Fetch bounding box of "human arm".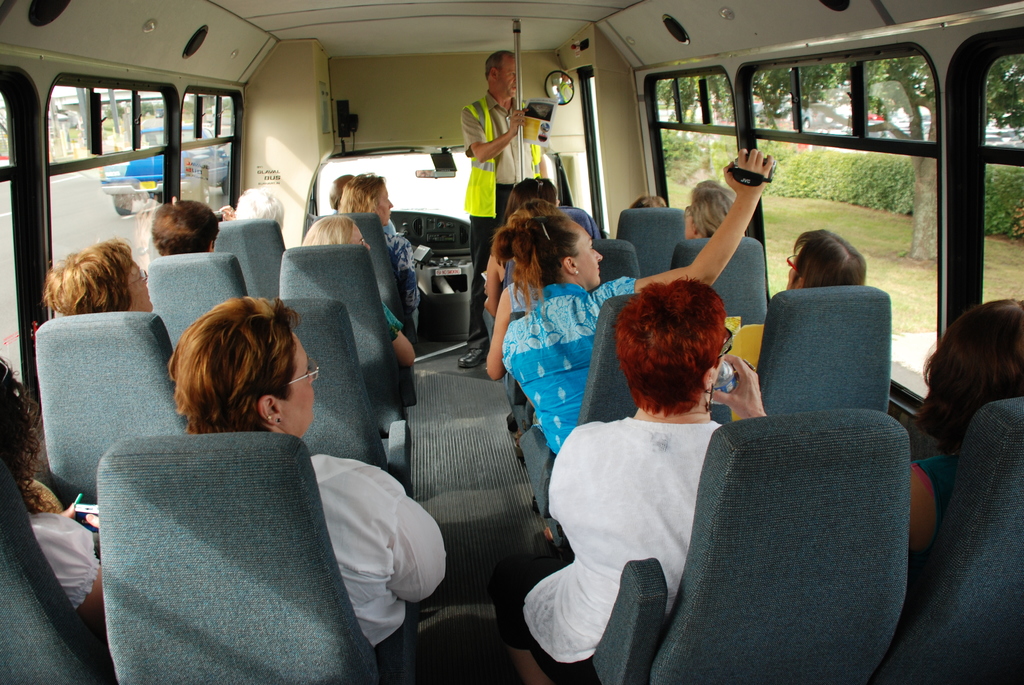
Bbox: (x1=601, y1=149, x2=778, y2=297).
